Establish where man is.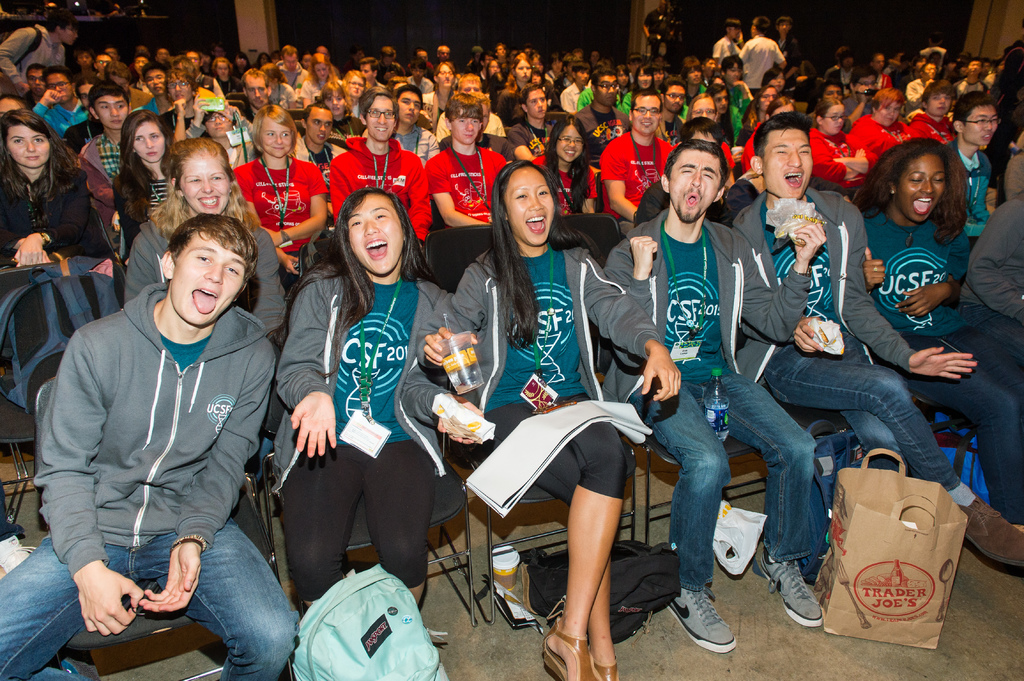
Established at [x1=733, y1=107, x2=1023, y2=573].
